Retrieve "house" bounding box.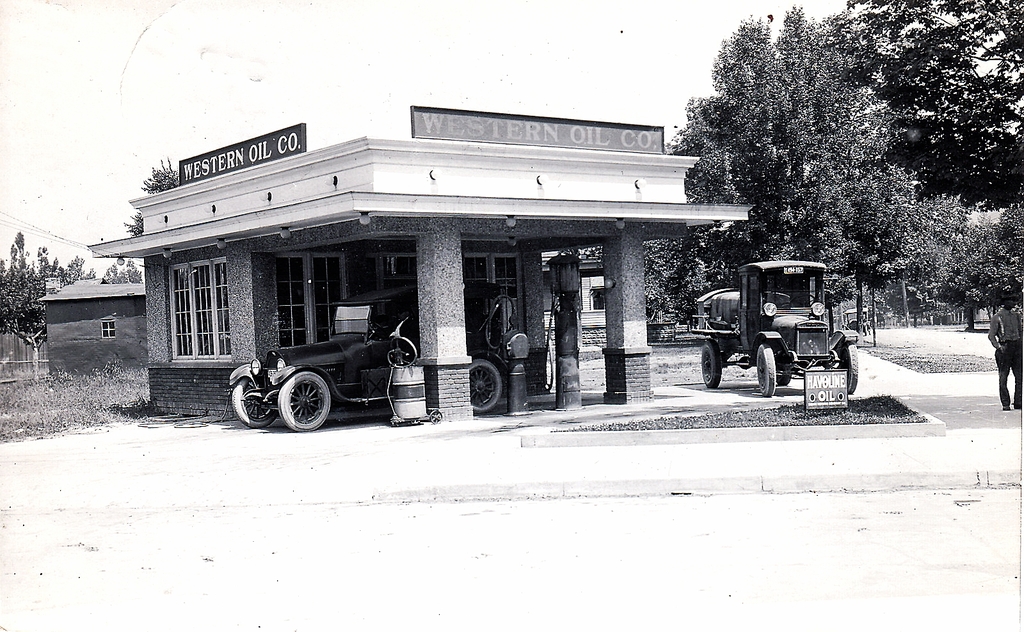
Bounding box: [x1=79, y1=102, x2=750, y2=431].
